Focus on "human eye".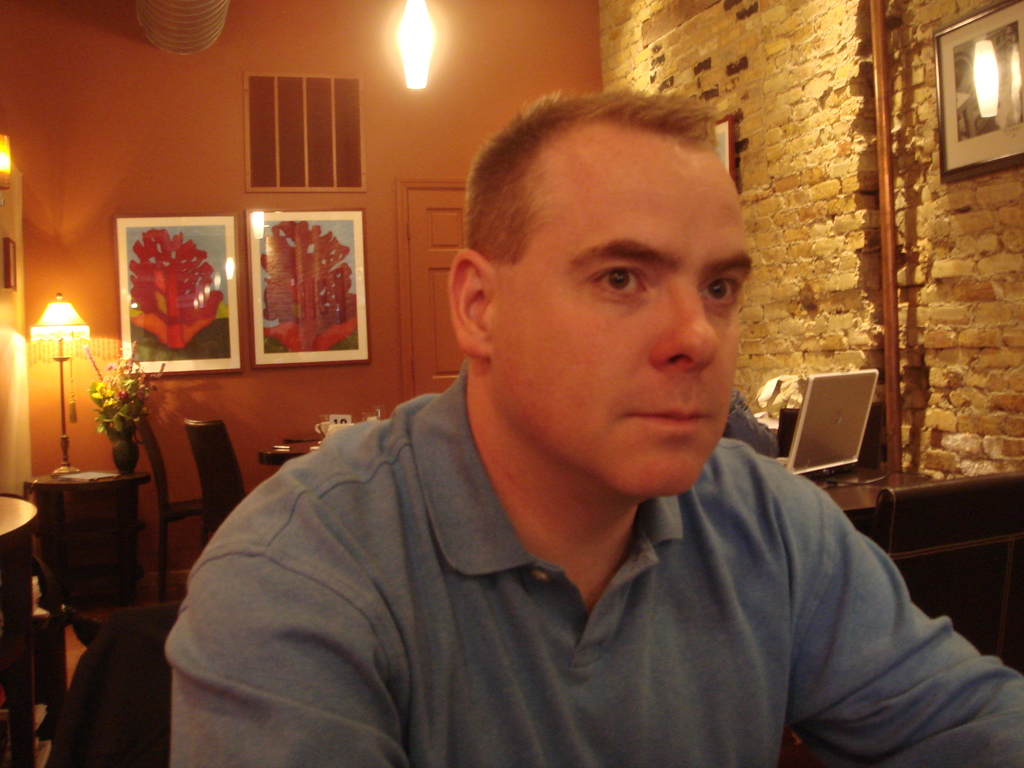
Focused at <box>584,257,647,302</box>.
